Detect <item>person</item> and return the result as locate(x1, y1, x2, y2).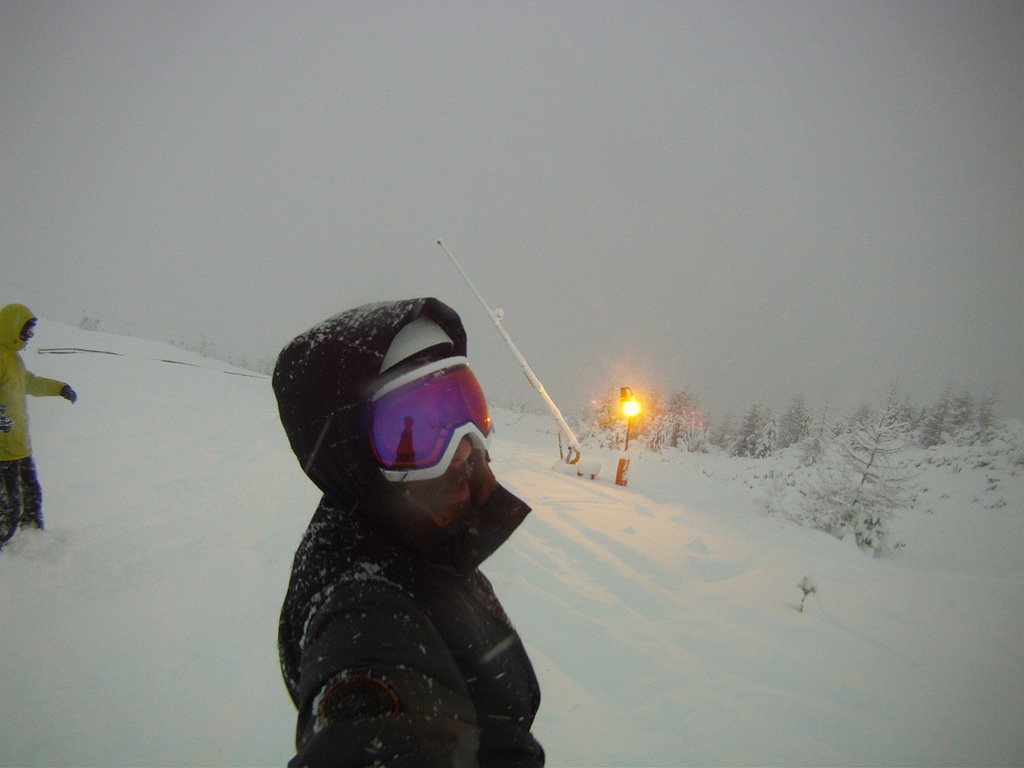
locate(0, 305, 79, 545).
